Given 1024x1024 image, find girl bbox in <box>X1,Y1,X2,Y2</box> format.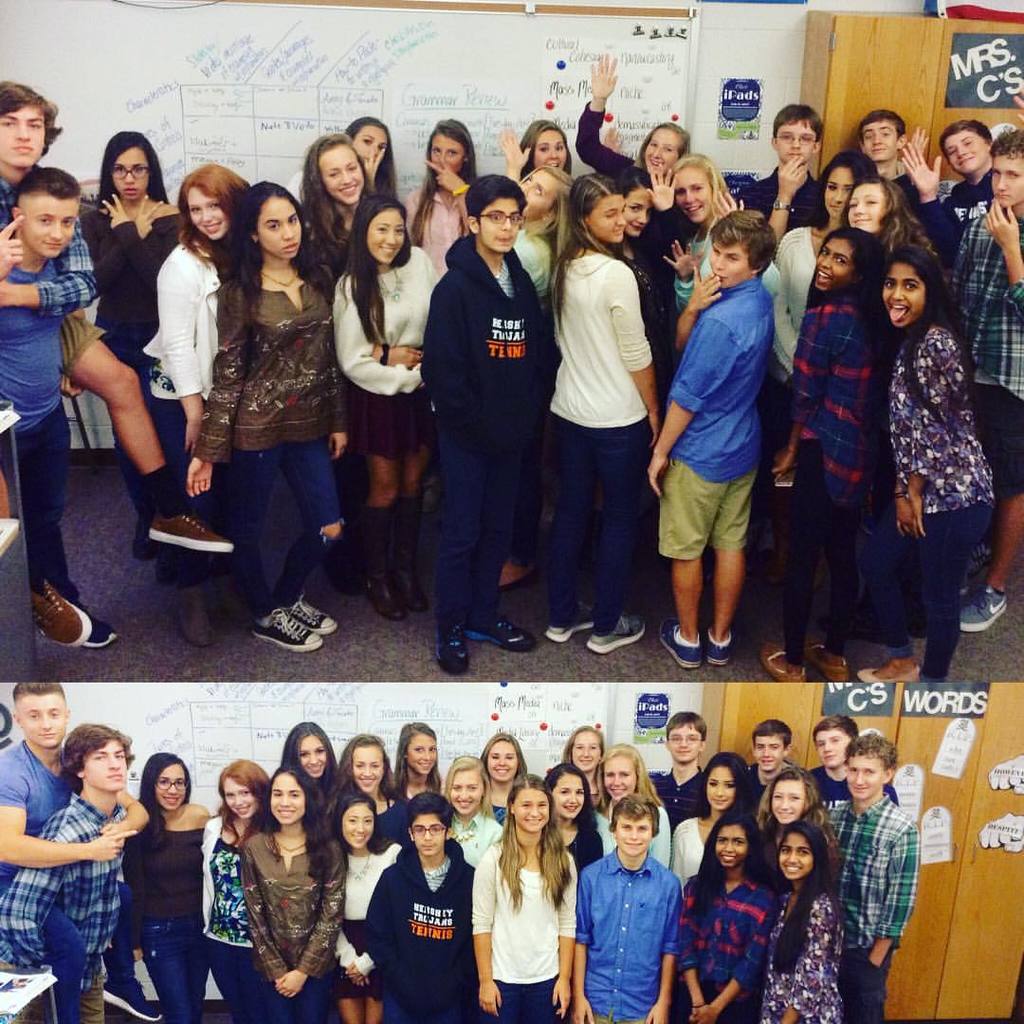
<box>397,723,441,796</box>.
